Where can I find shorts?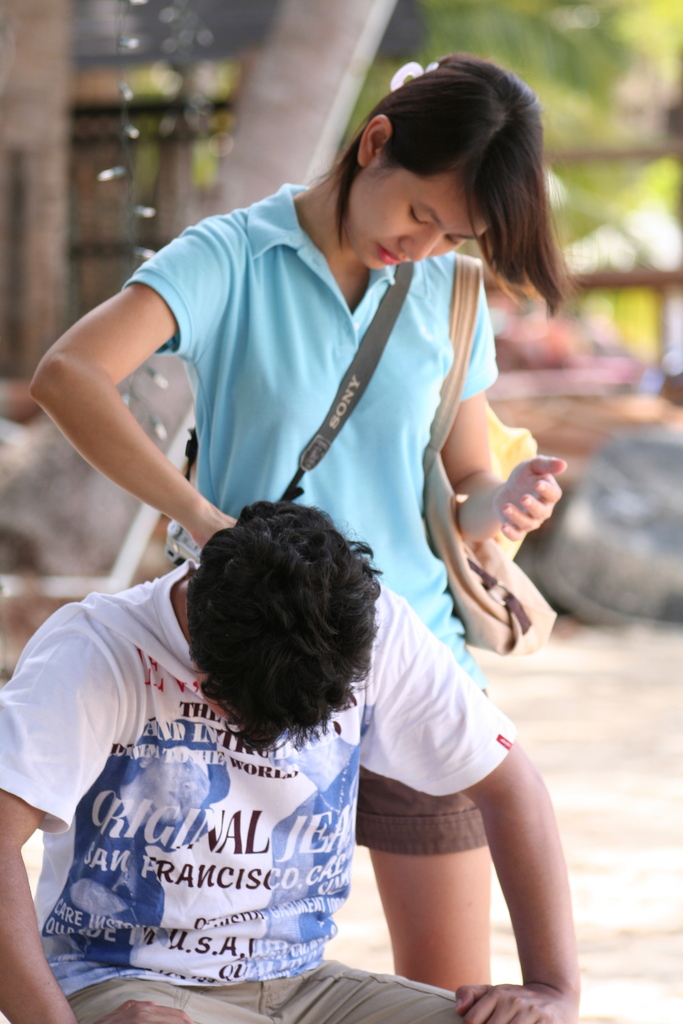
You can find it at 358 690 490 854.
